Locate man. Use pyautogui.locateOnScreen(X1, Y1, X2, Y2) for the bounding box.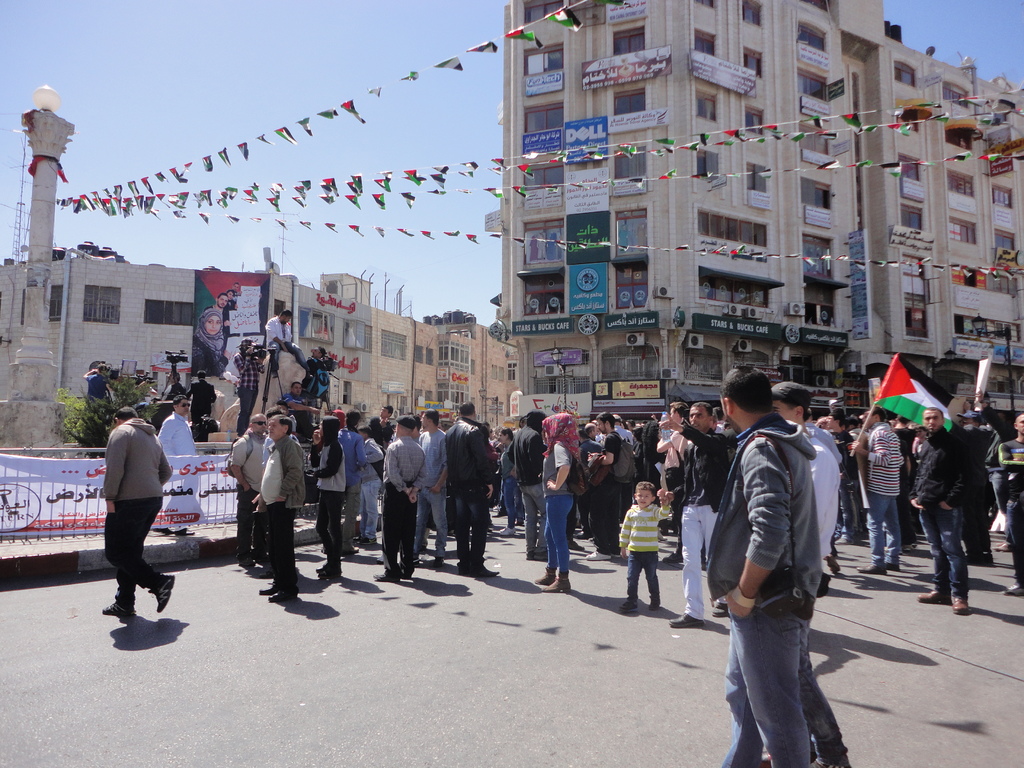
pyautogui.locateOnScreen(184, 369, 216, 430).
